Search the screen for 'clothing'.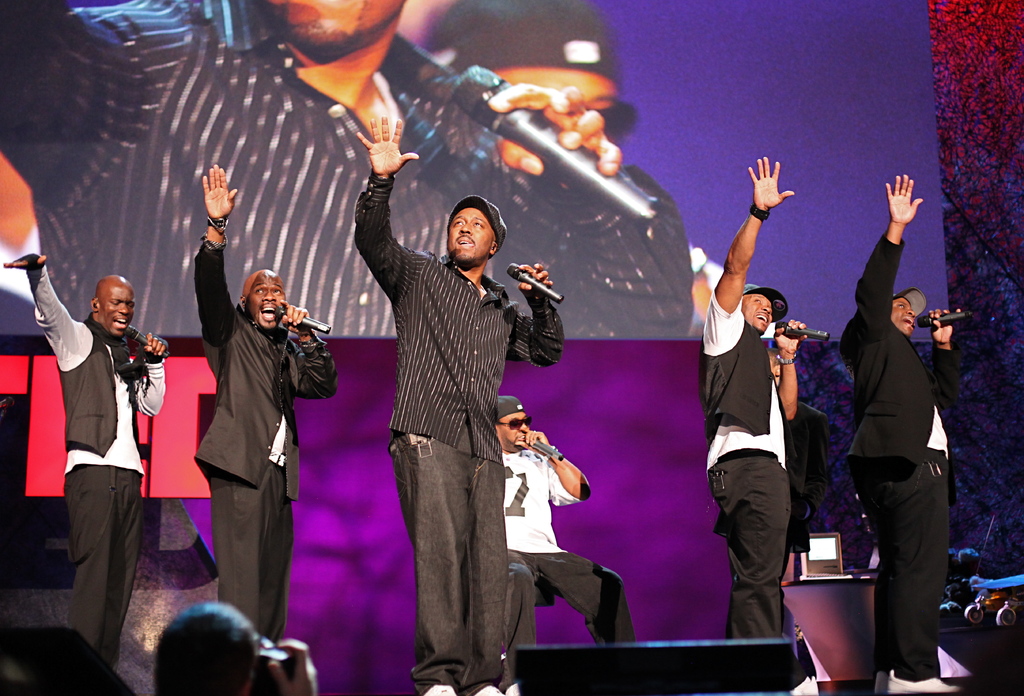
Found at box=[504, 449, 637, 683].
